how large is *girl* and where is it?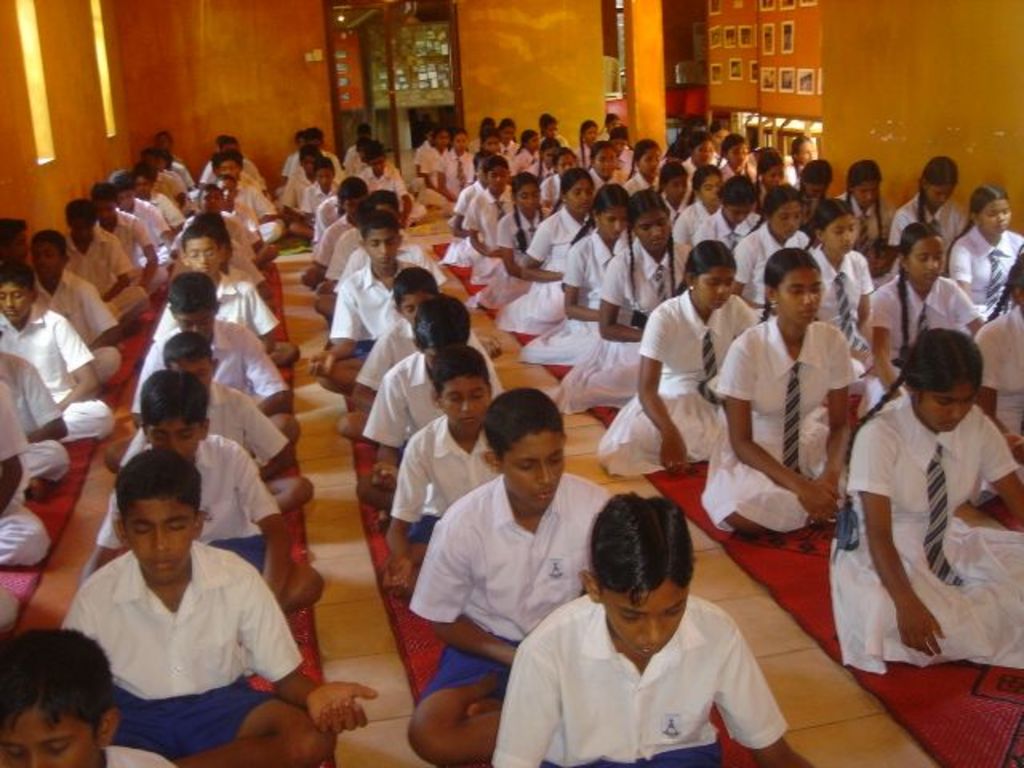
Bounding box: left=862, top=211, right=992, bottom=413.
